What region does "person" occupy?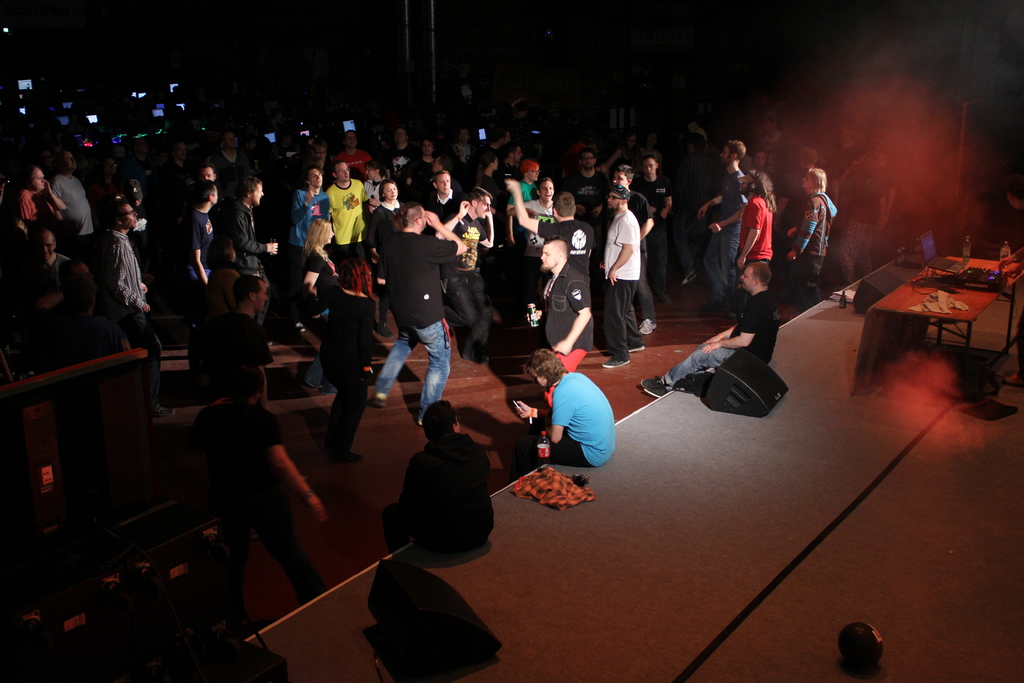
{"x1": 207, "y1": 233, "x2": 243, "y2": 310}.
